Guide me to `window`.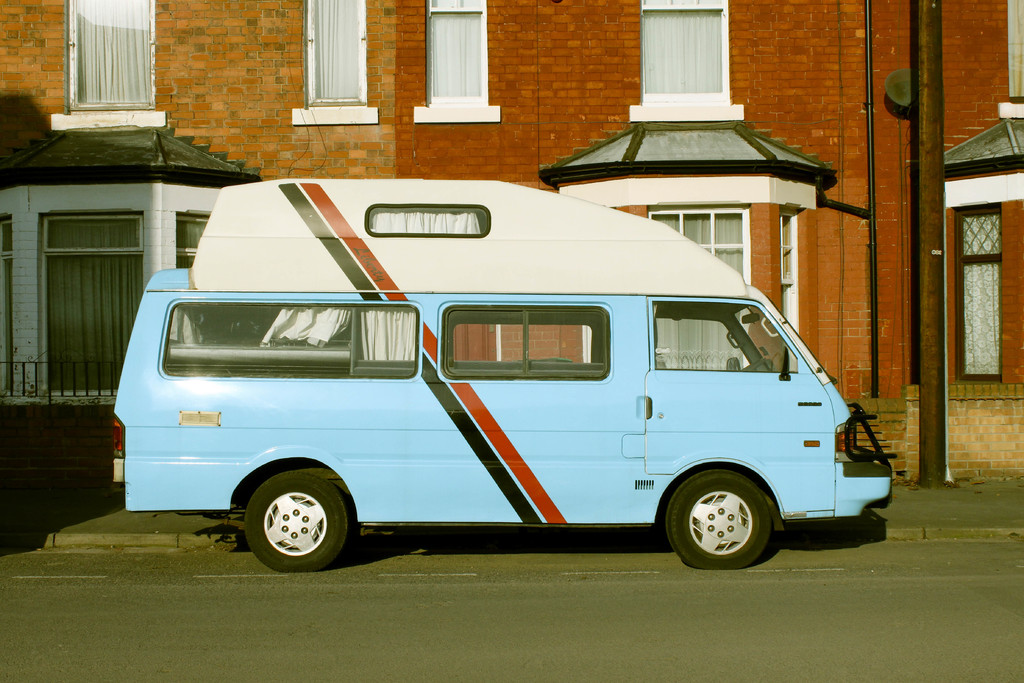
Guidance: BBox(0, 211, 12, 398).
